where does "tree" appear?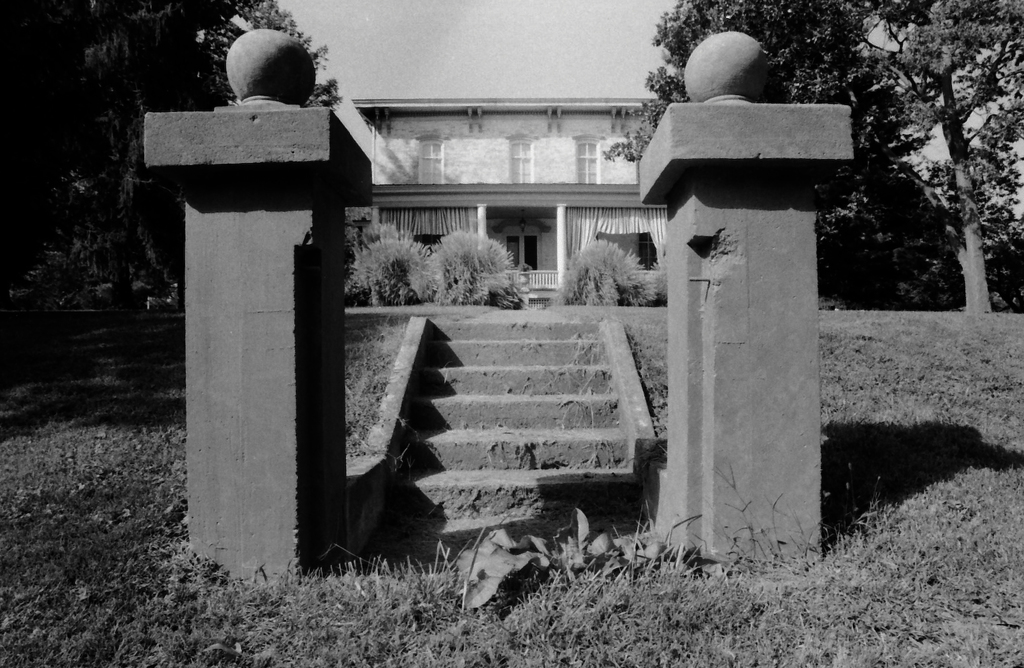
Appears at bbox=(353, 233, 529, 307).
